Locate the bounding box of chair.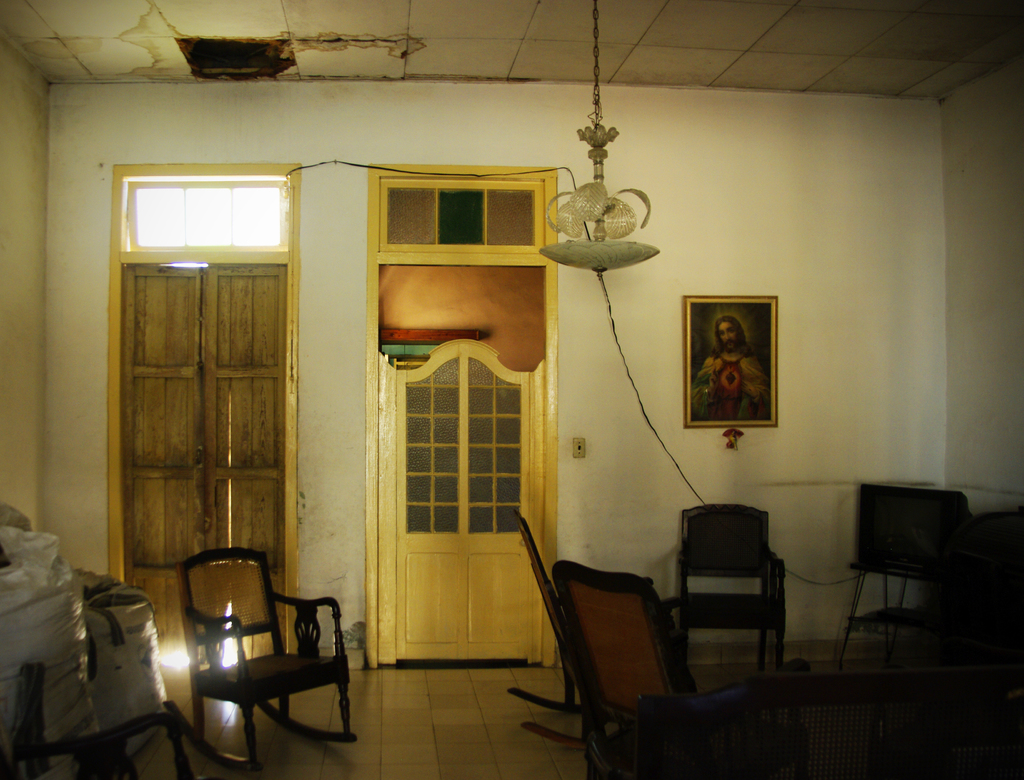
Bounding box: 171:545:358:772.
